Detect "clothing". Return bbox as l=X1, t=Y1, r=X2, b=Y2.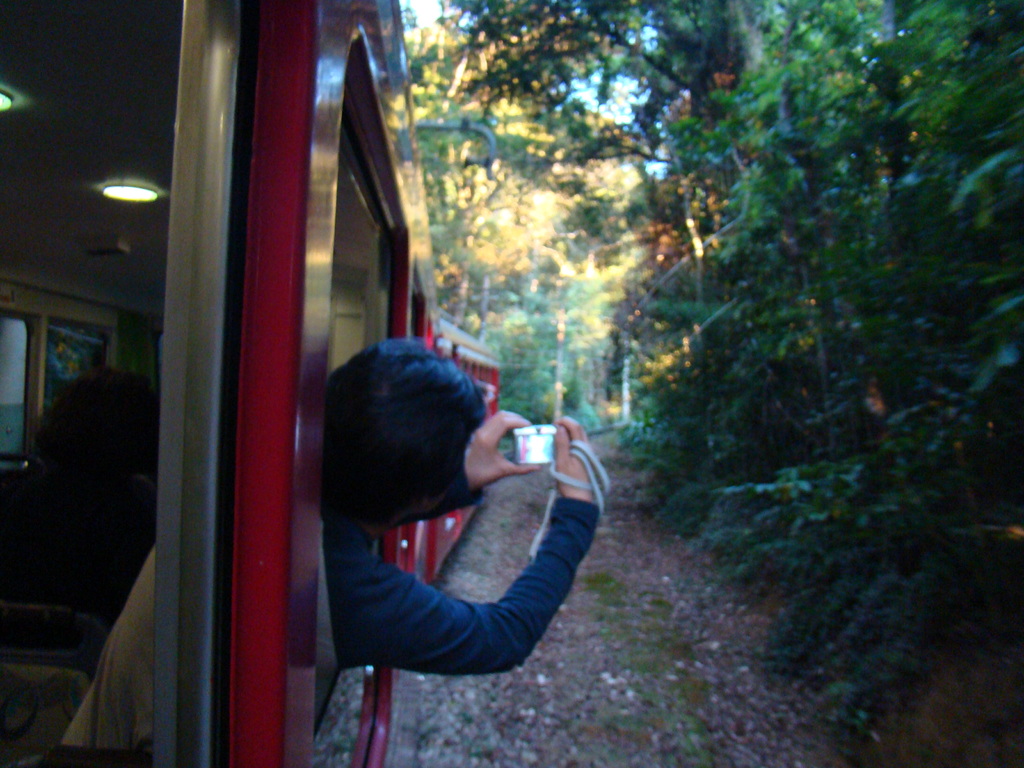
l=61, t=494, r=596, b=753.
